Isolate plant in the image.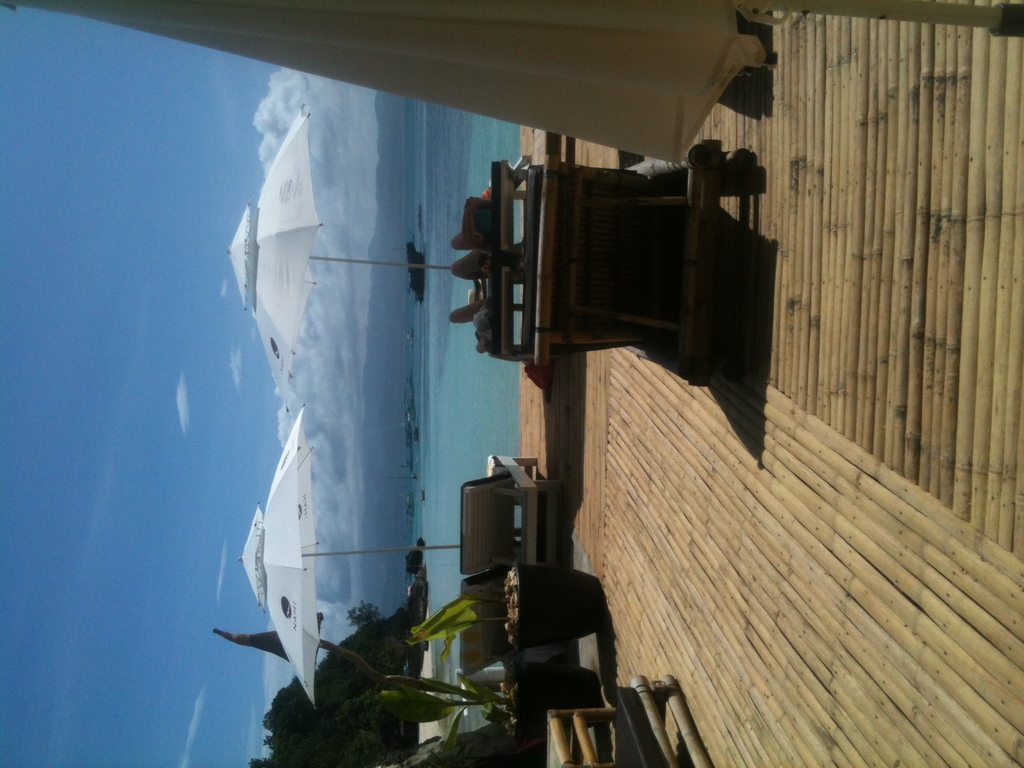
Isolated region: [x1=413, y1=532, x2=429, y2=550].
